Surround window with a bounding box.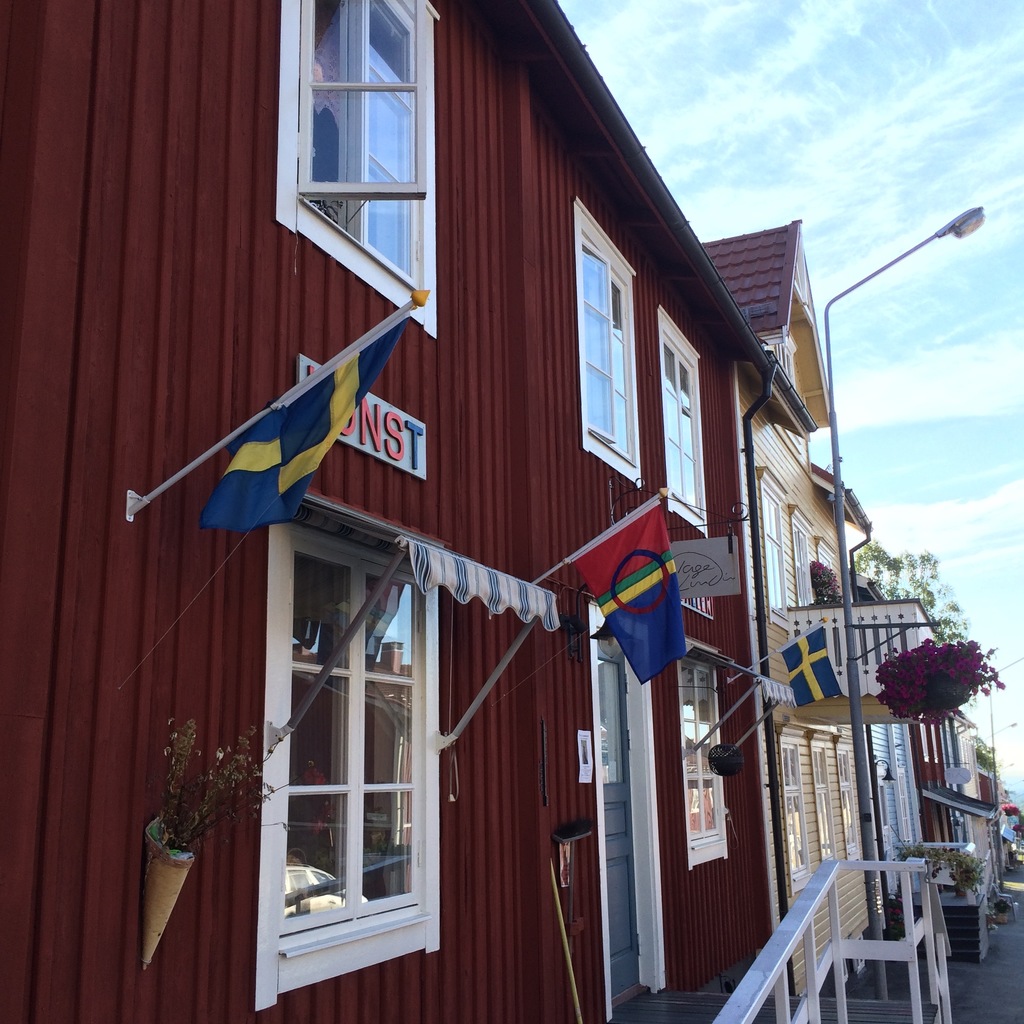
region(790, 522, 810, 611).
